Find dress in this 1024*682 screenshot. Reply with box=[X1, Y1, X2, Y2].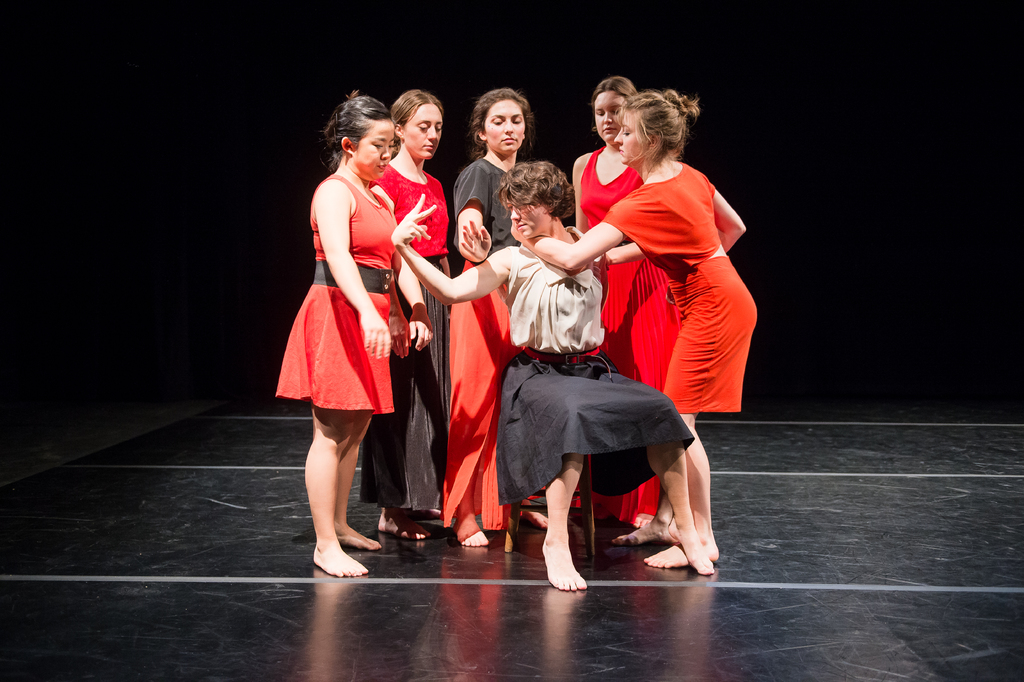
box=[275, 172, 394, 416].
